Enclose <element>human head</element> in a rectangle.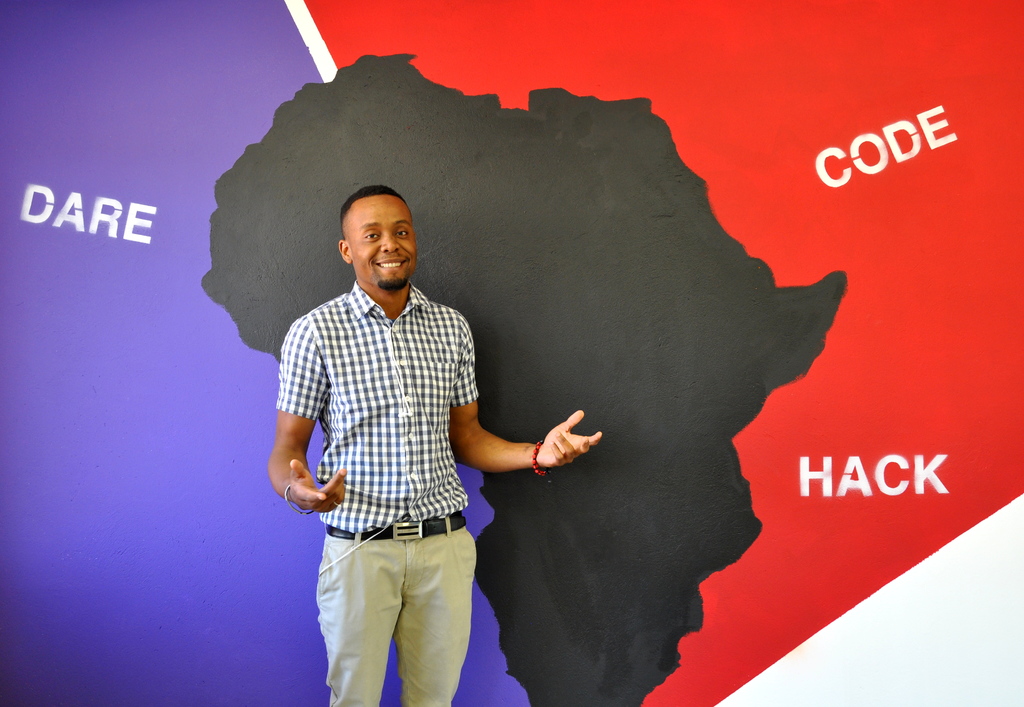
<region>326, 183, 433, 296</region>.
